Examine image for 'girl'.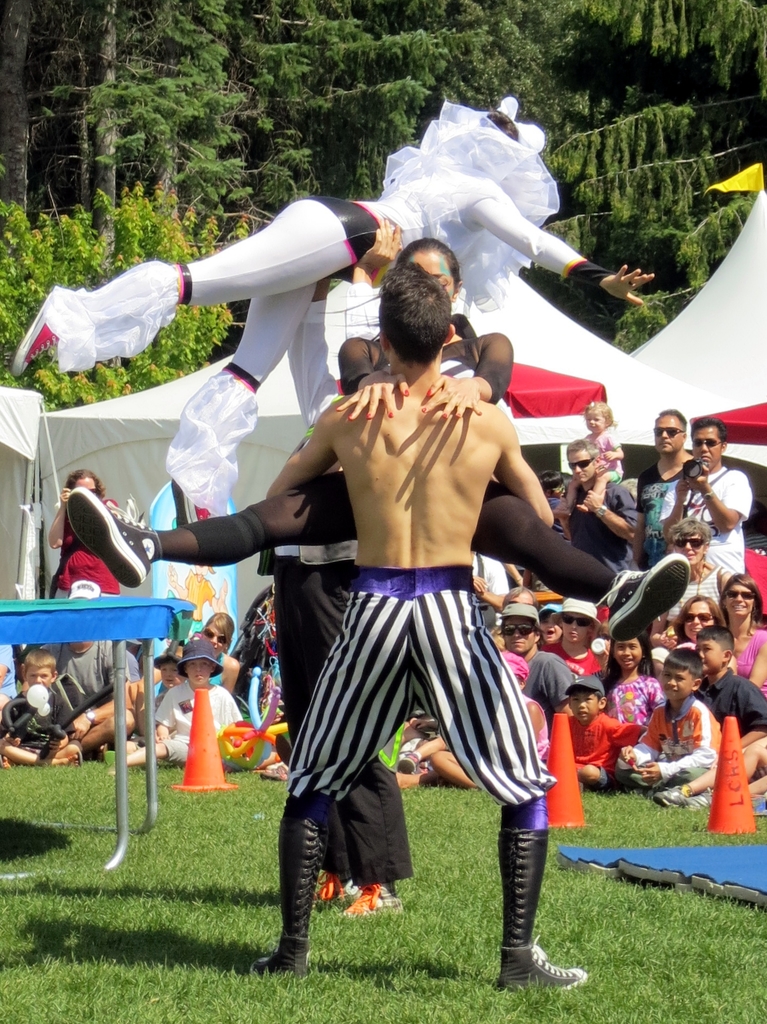
Examination result: (604, 620, 663, 721).
